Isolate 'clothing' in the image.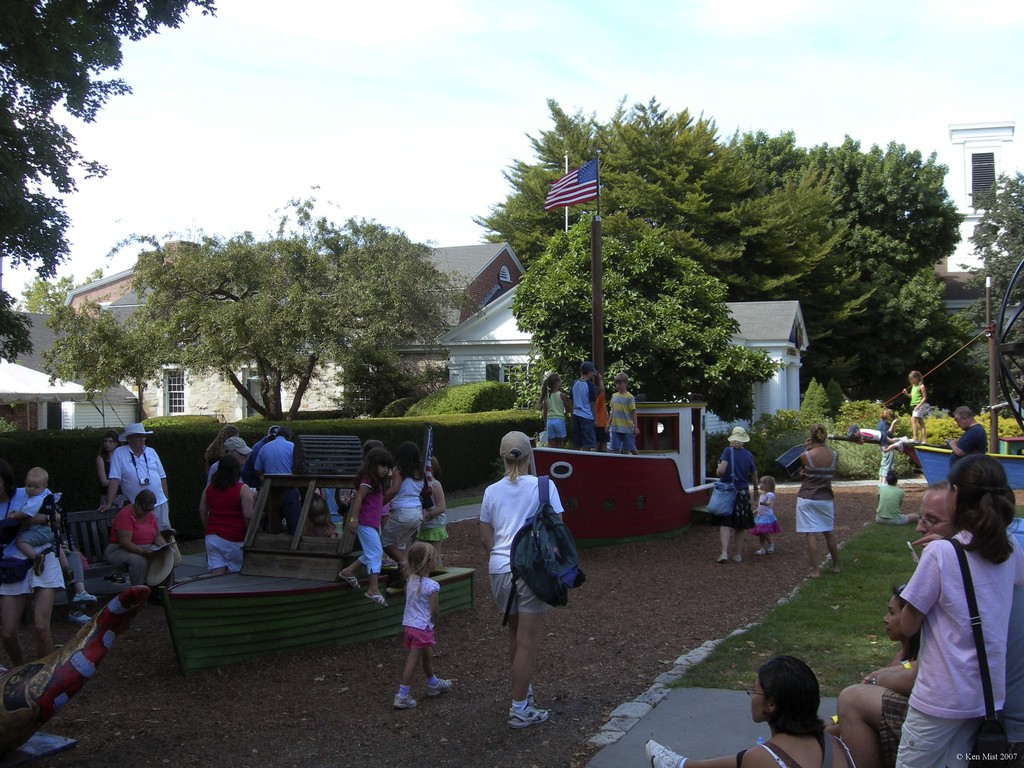
Isolated region: crop(17, 492, 58, 552).
